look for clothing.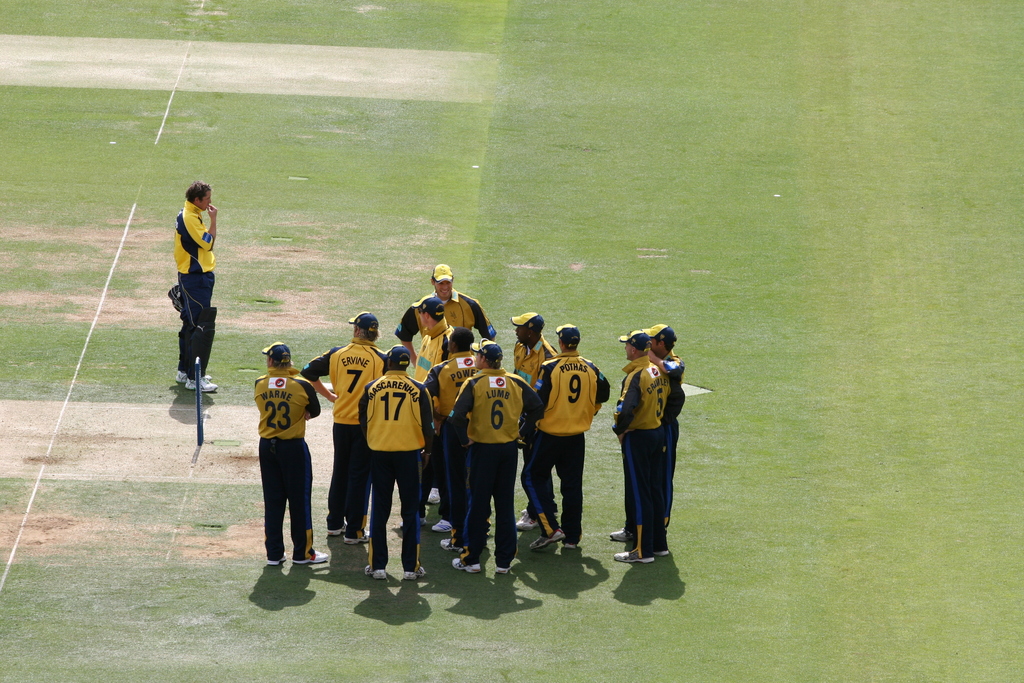
Found: locate(394, 290, 493, 346).
